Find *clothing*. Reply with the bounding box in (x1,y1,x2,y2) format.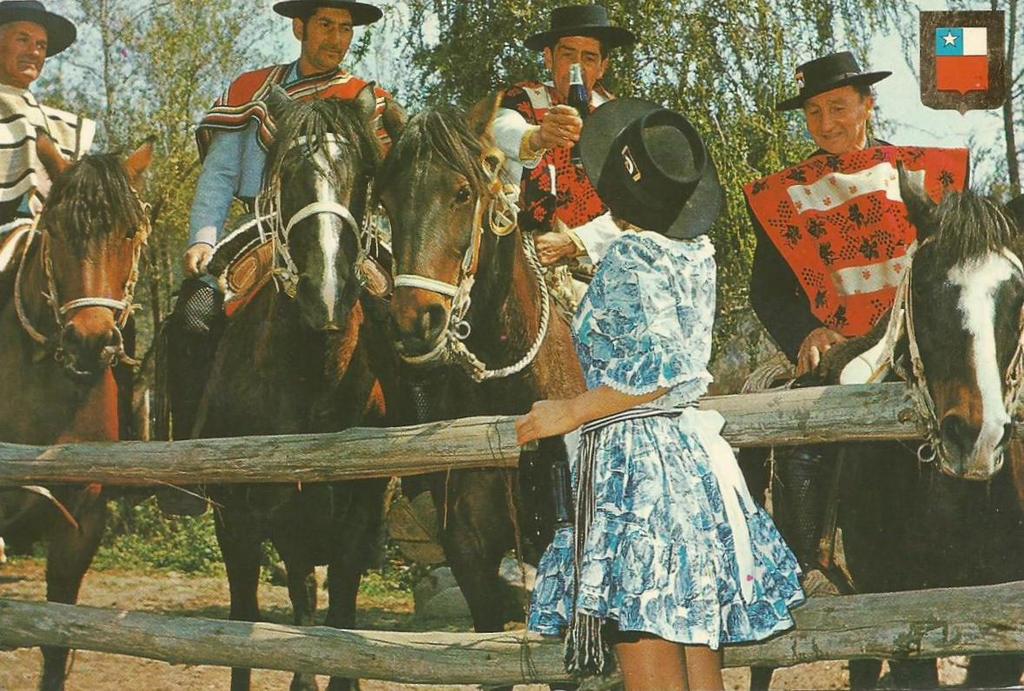
(168,53,412,484).
